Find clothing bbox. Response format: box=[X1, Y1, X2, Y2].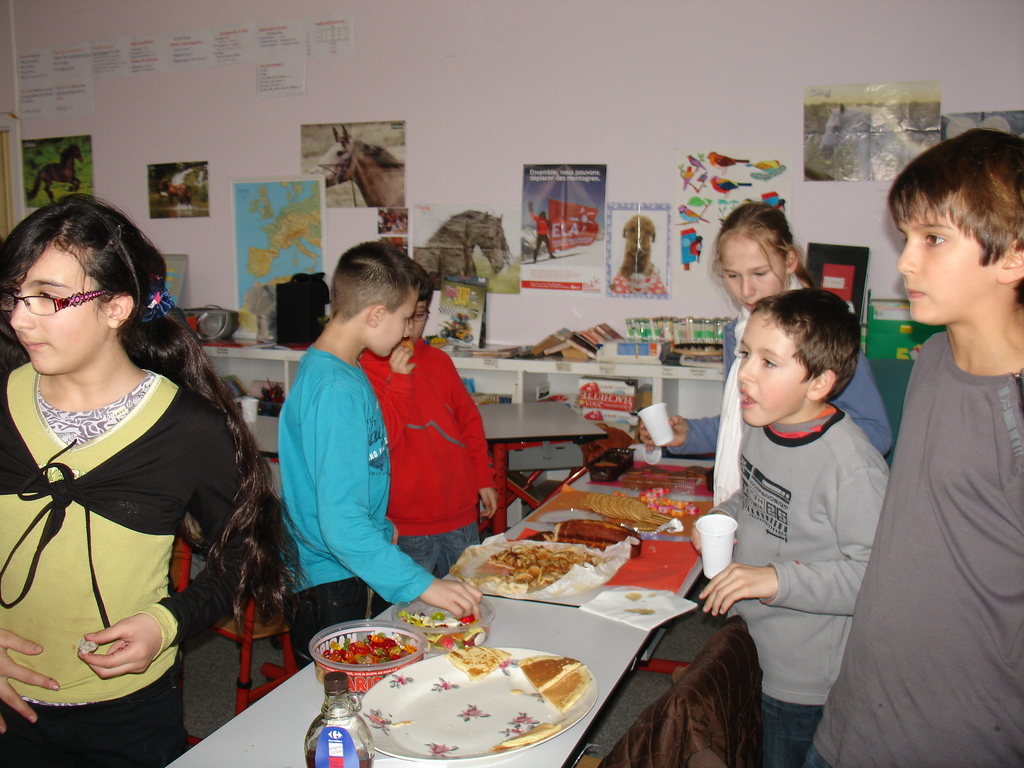
box=[692, 345, 898, 707].
